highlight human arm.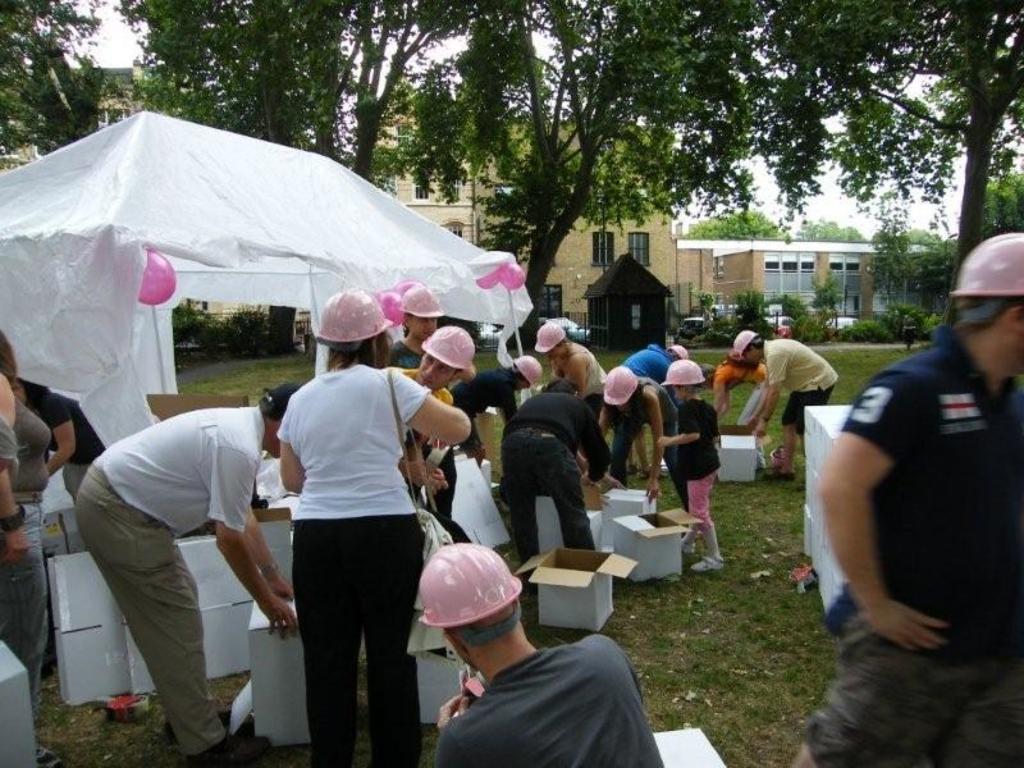
Highlighted region: {"x1": 740, "y1": 383, "x2": 771, "y2": 426}.
